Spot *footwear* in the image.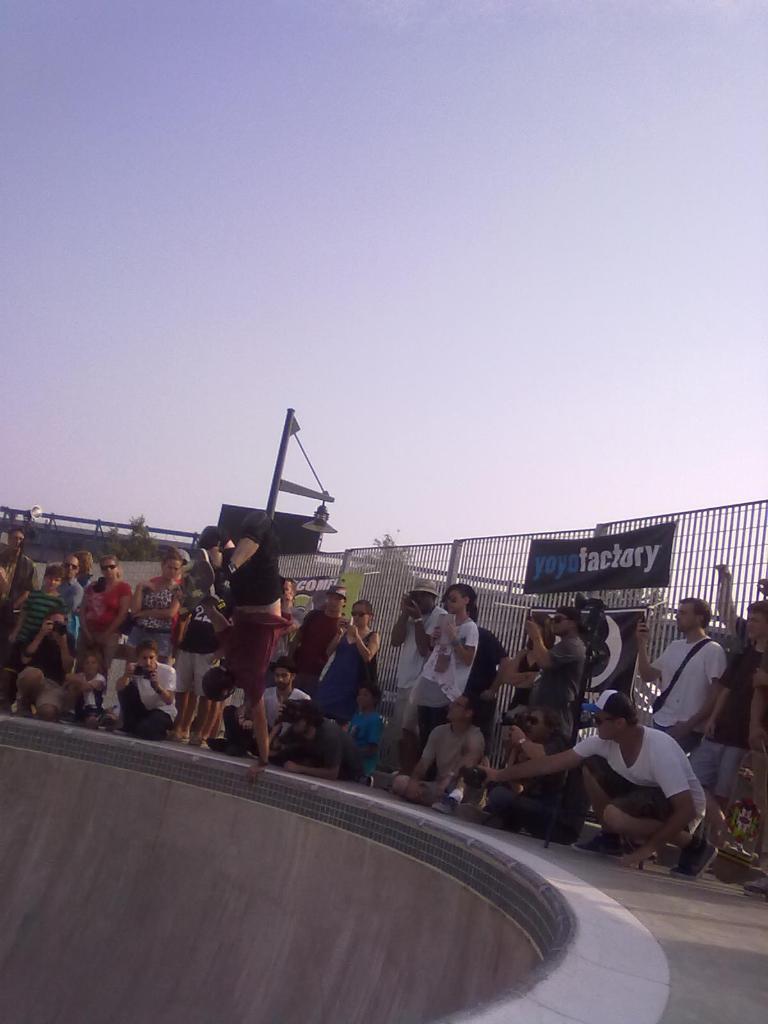
*footwear* found at pyautogui.locateOnScreen(168, 725, 184, 744).
